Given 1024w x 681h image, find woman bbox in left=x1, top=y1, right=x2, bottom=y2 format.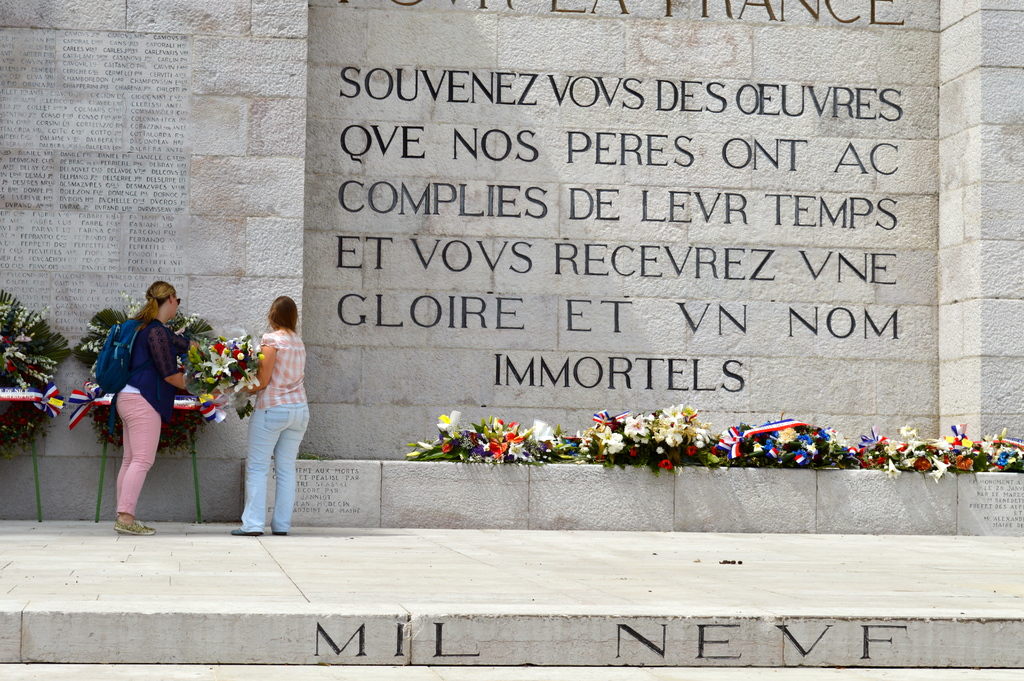
left=87, top=272, right=189, bottom=545.
